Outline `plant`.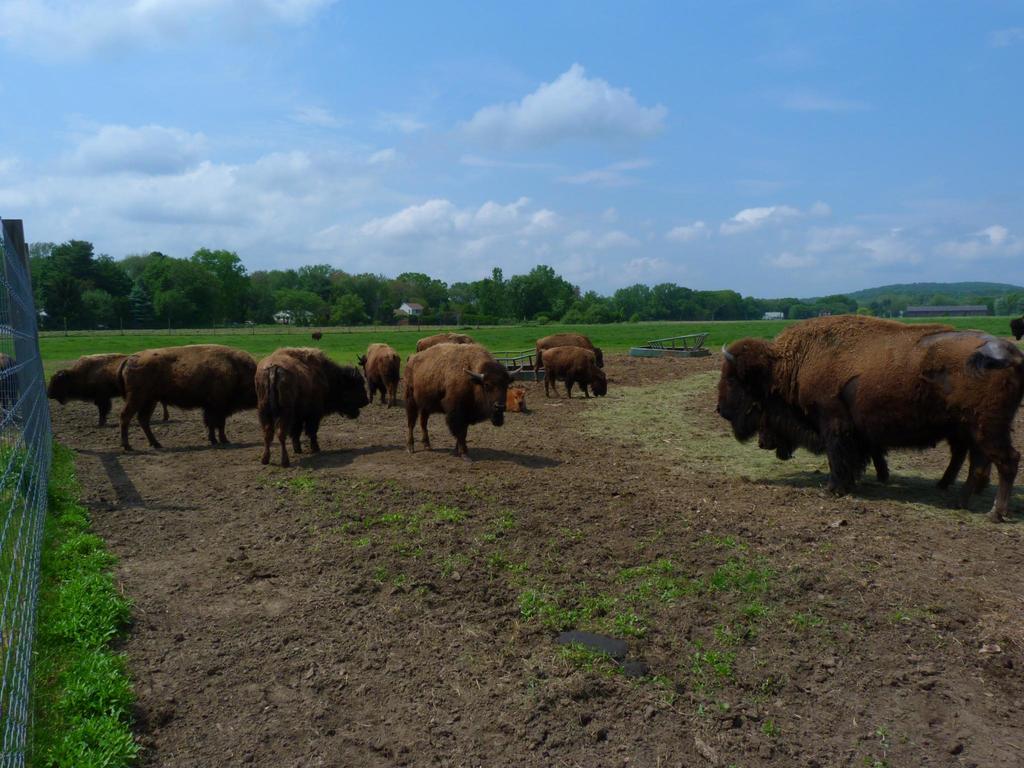
Outline: (25,419,145,767).
